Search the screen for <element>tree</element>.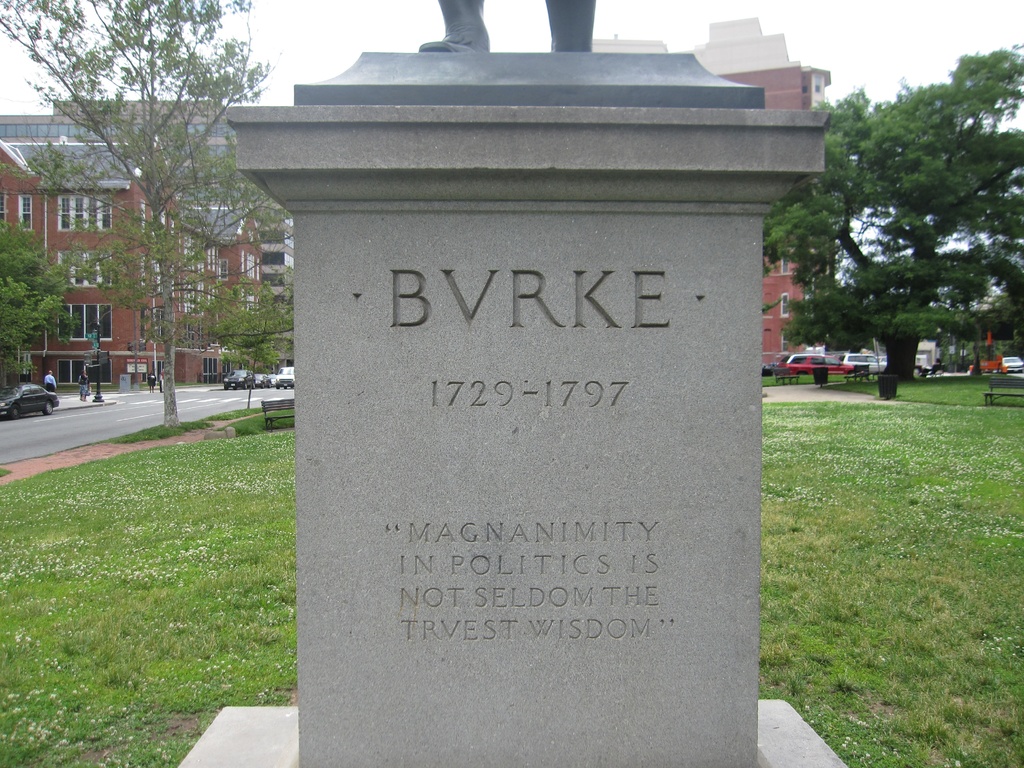
Found at <region>7, 0, 214, 434</region>.
